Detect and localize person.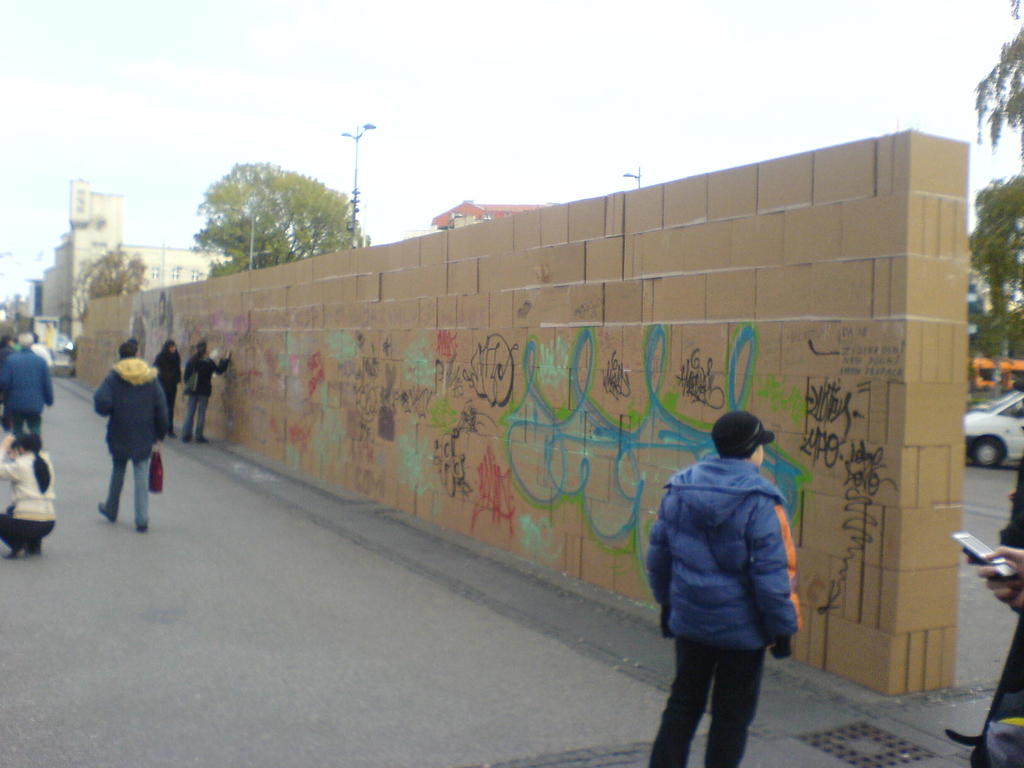
Localized at bbox=[645, 408, 801, 767].
